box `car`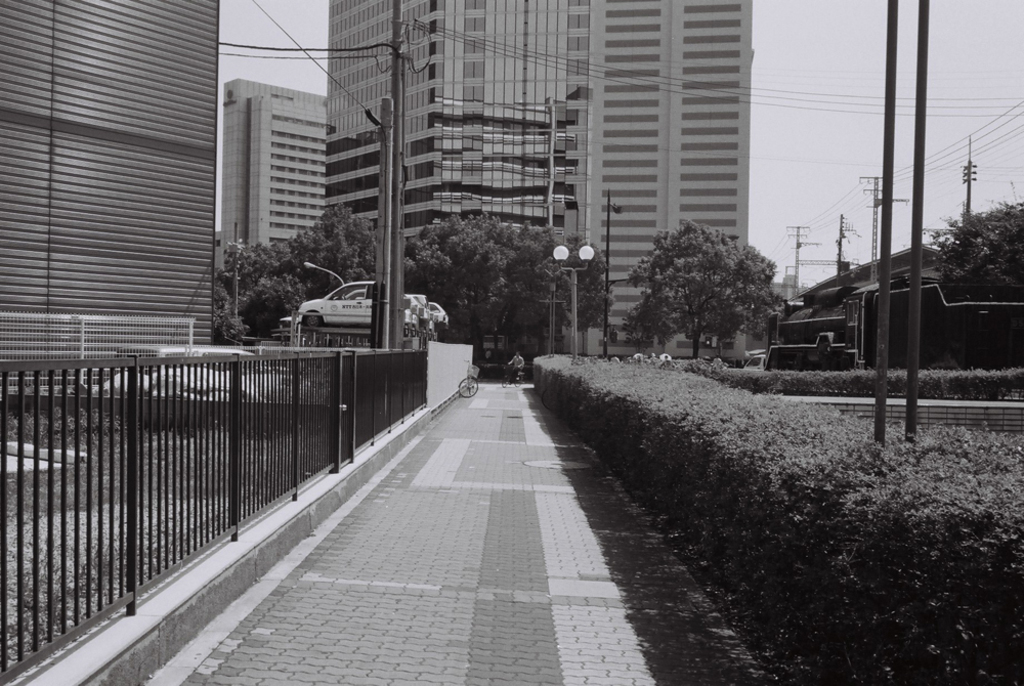
{"x1": 306, "y1": 286, "x2": 447, "y2": 327}
